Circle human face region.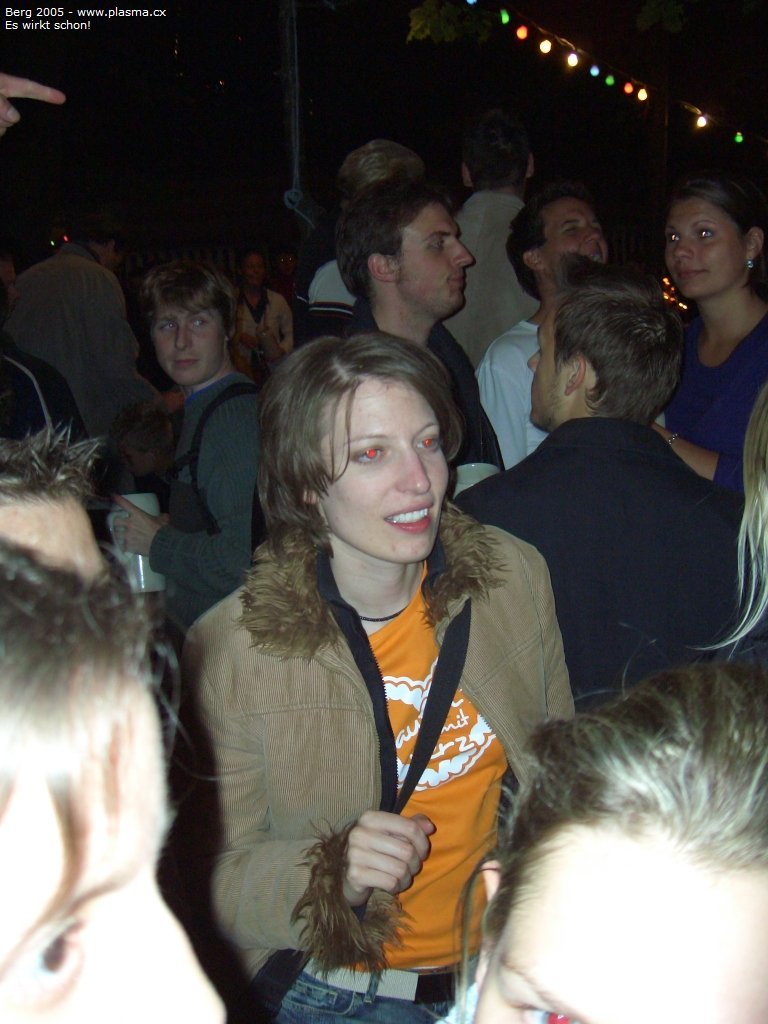
Region: box=[241, 251, 268, 290].
